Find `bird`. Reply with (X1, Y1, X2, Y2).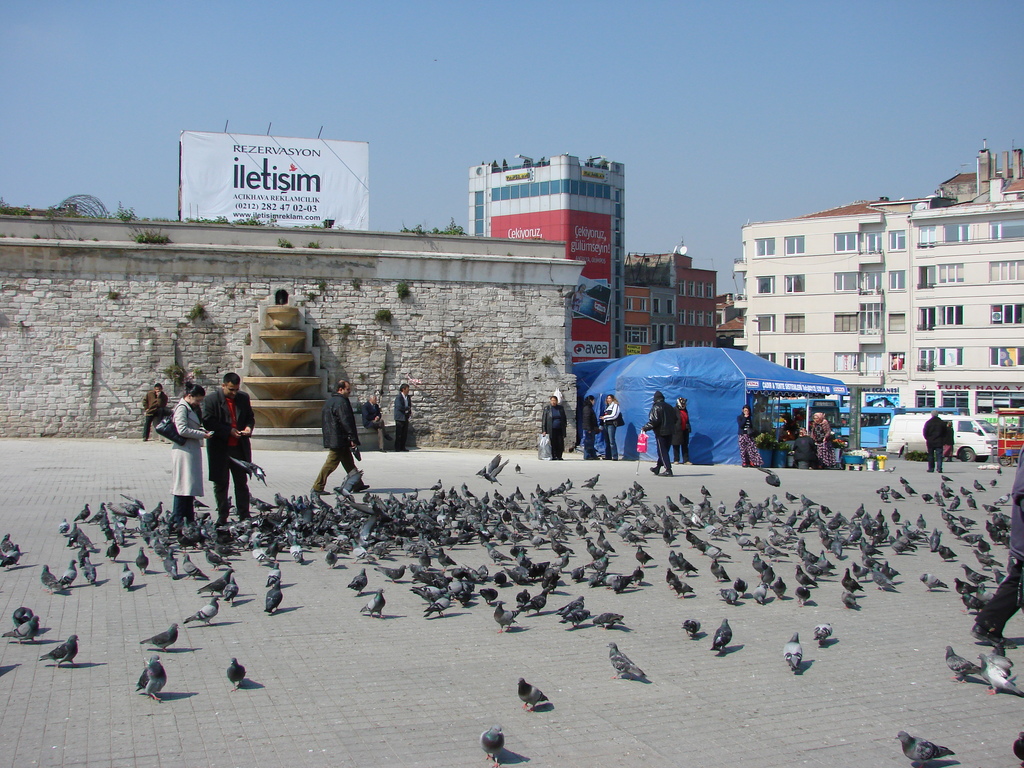
(134, 545, 149, 575).
